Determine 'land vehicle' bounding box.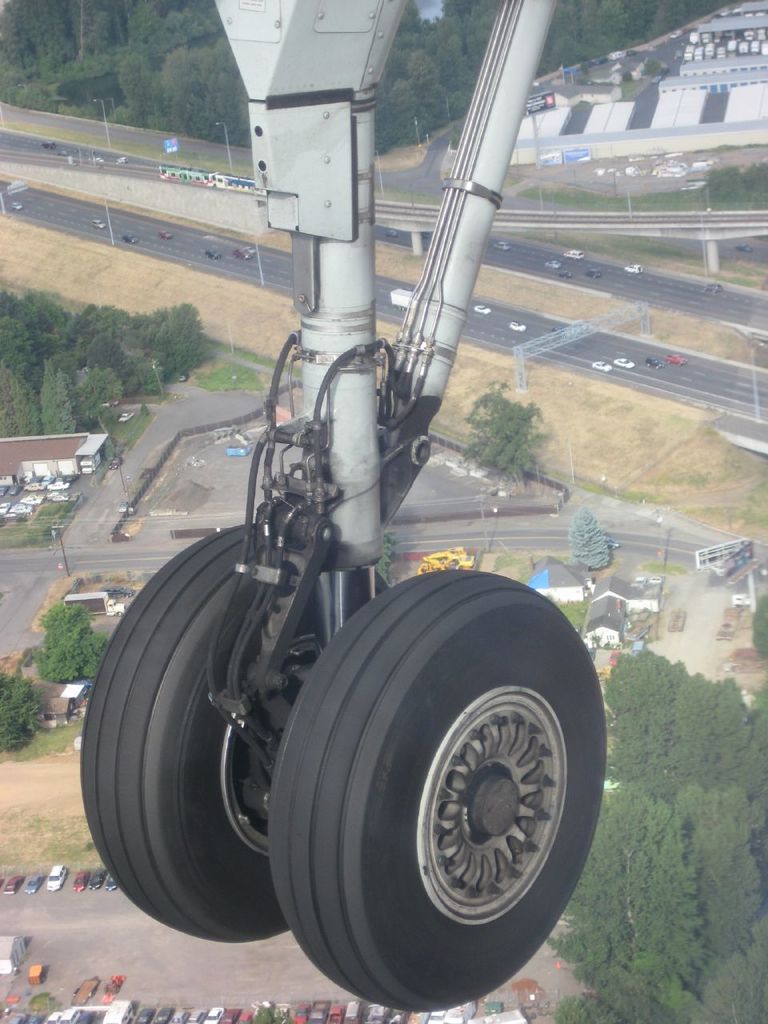
Determined: box=[38, 138, 58, 152].
